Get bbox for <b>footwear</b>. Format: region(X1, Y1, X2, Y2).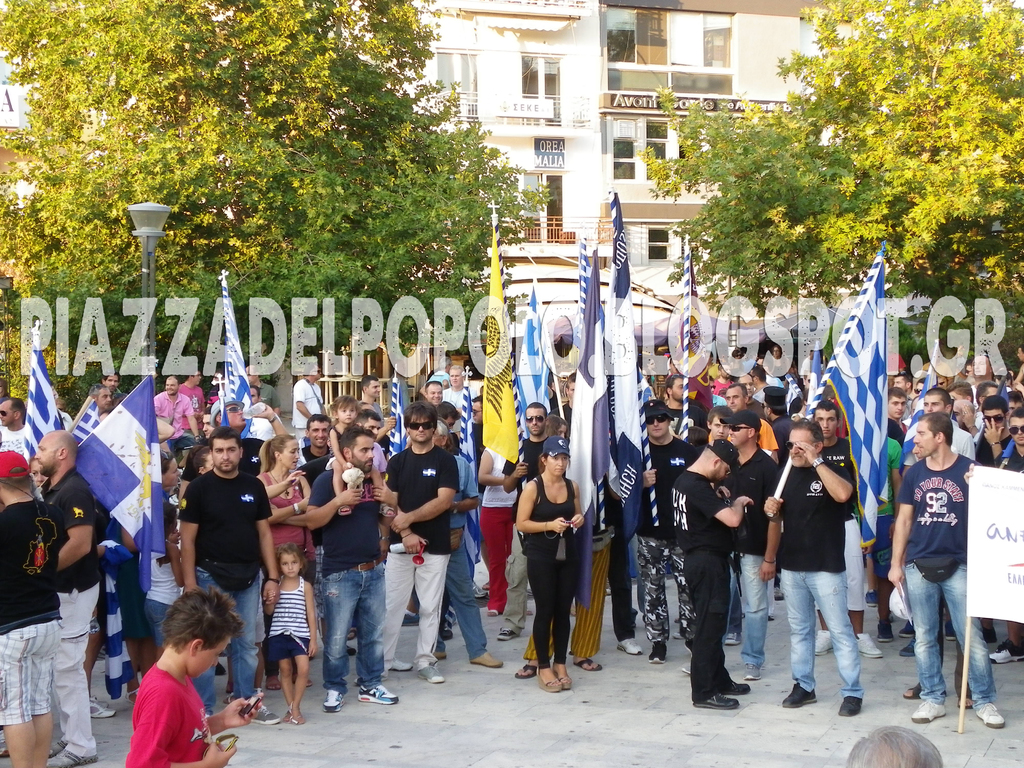
region(972, 701, 1007, 728).
